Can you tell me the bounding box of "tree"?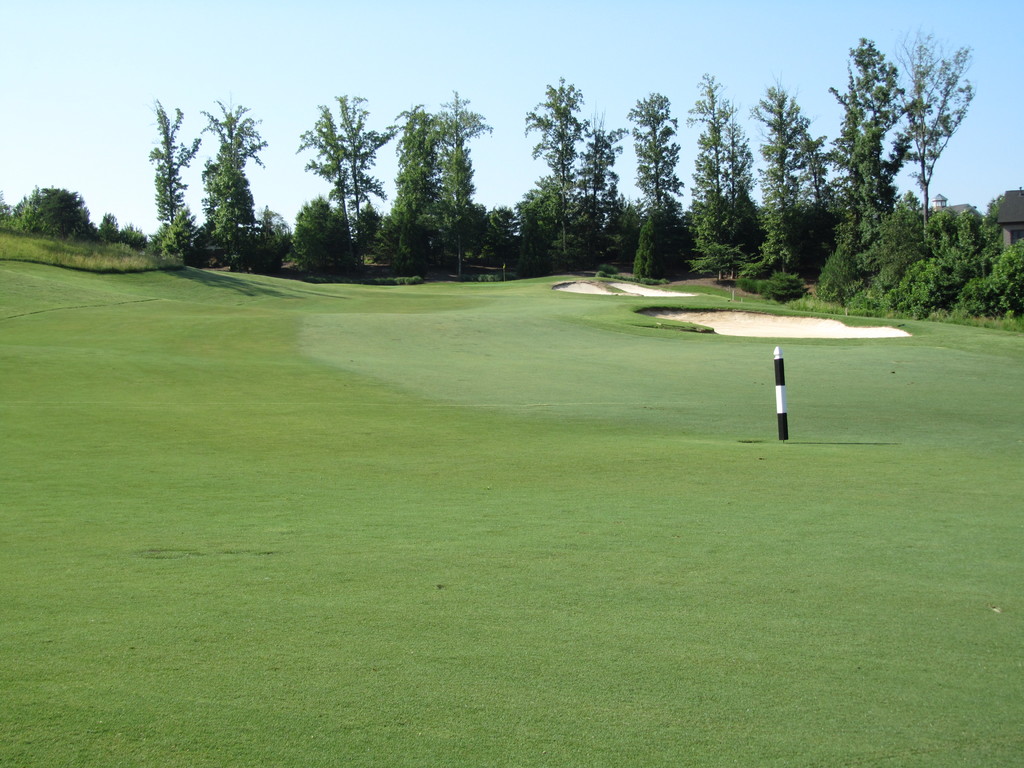
<region>288, 82, 395, 259</region>.
